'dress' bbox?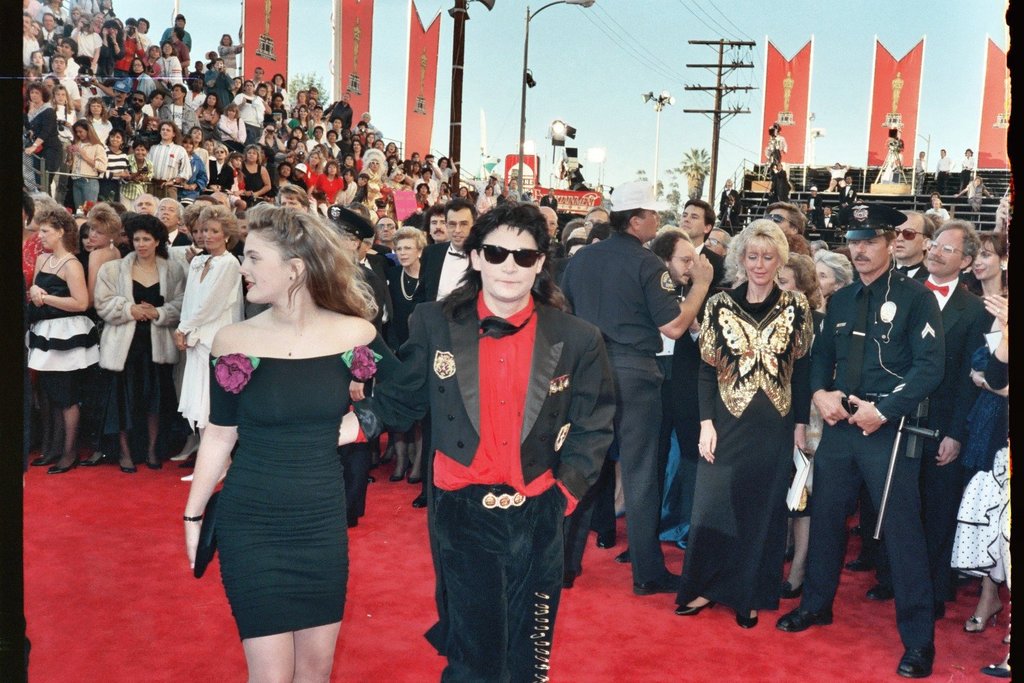
detection(676, 281, 811, 621)
